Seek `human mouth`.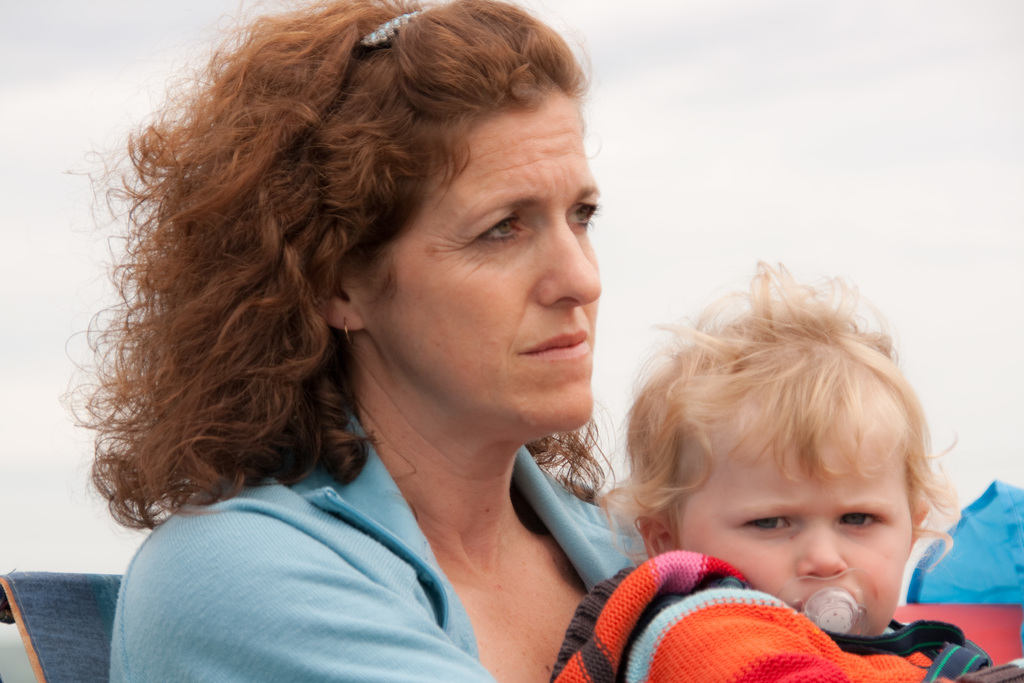
(left=515, top=323, right=592, bottom=362).
